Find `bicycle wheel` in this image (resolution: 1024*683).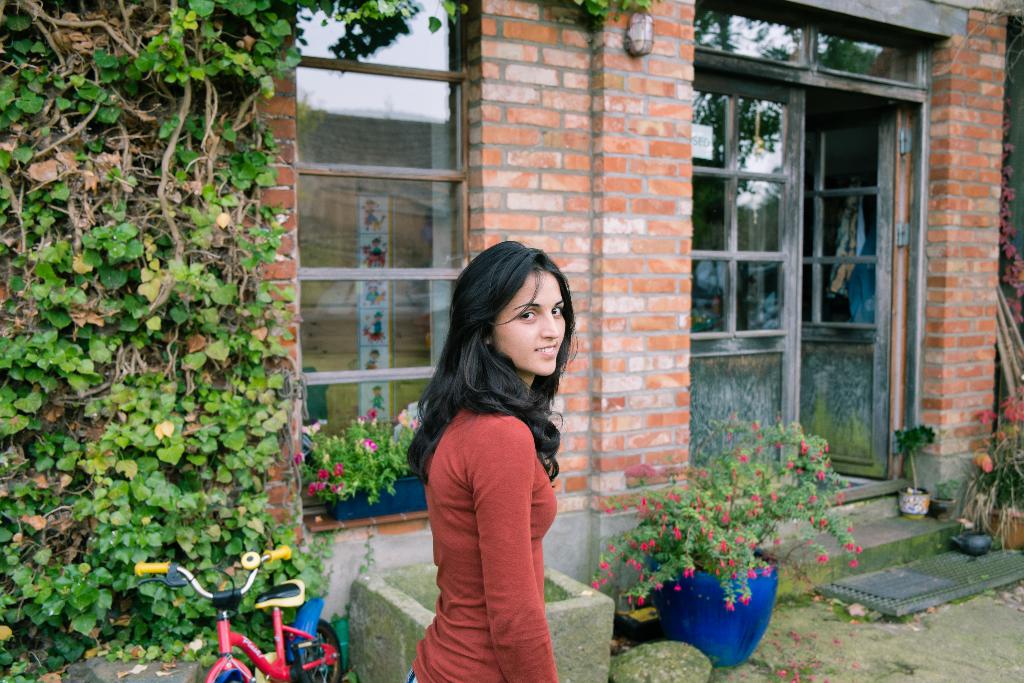
x1=284, y1=618, x2=344, y2=682.
